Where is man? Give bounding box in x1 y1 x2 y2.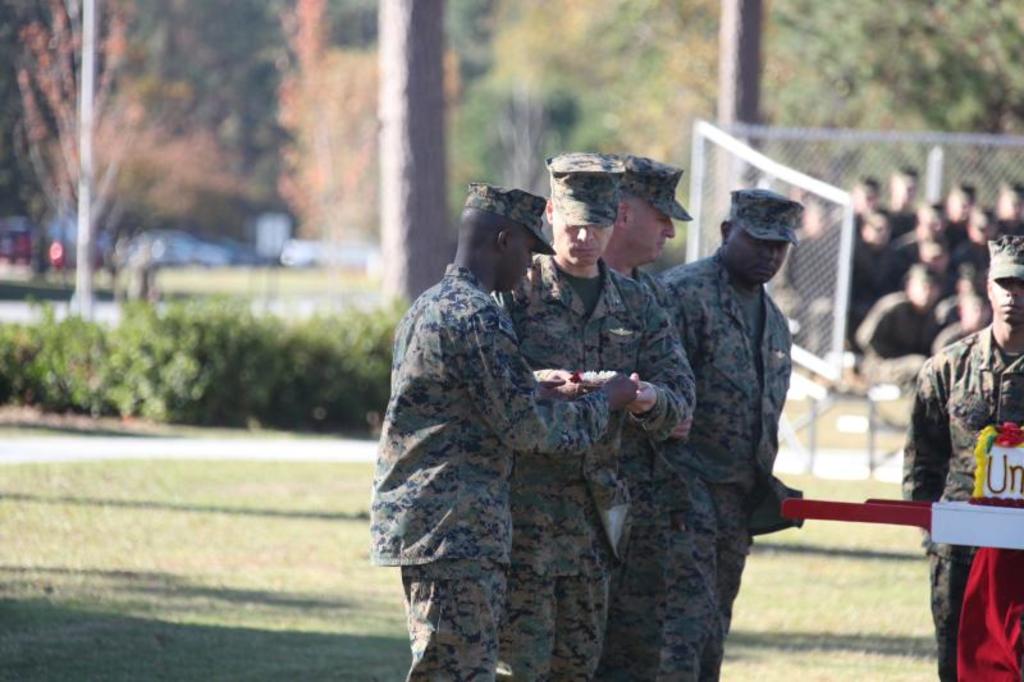
516 159 732 658.
